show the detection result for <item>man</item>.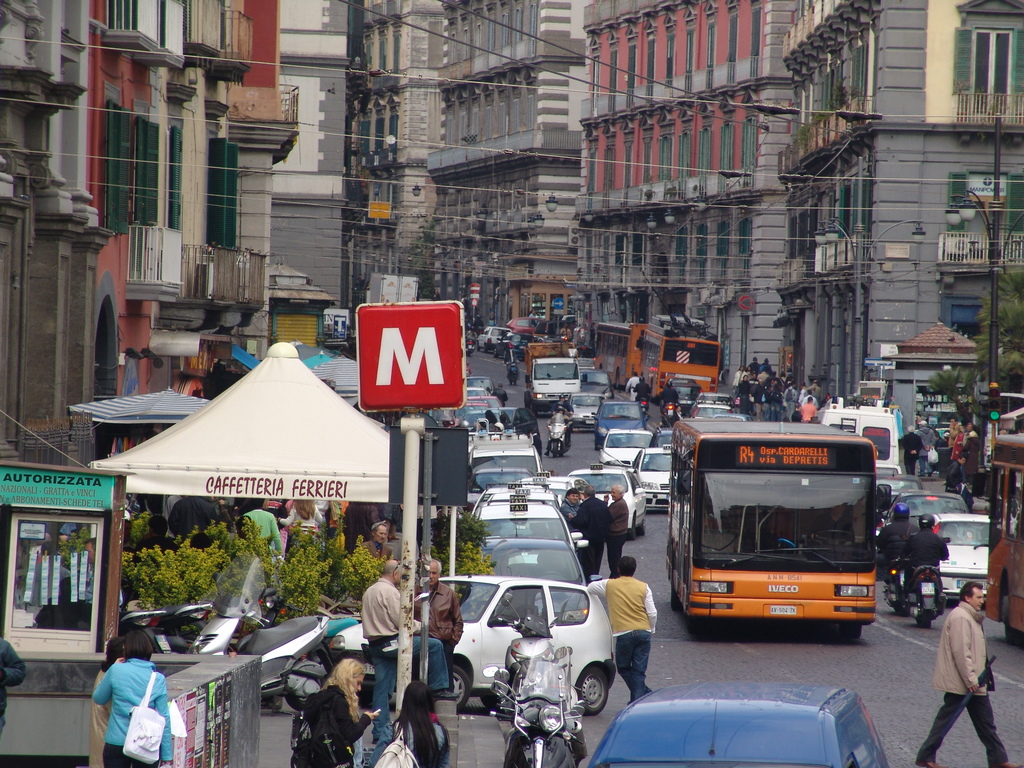
bbox=[413, 559, 466, 684].
